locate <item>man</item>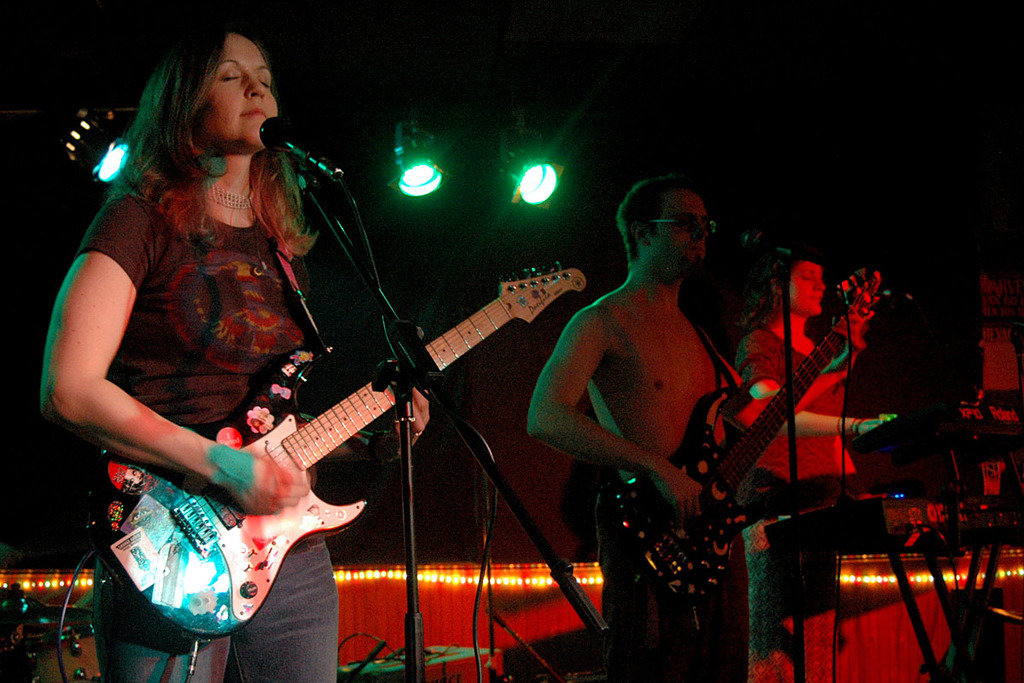
box=[526, 165, 899, 682]
